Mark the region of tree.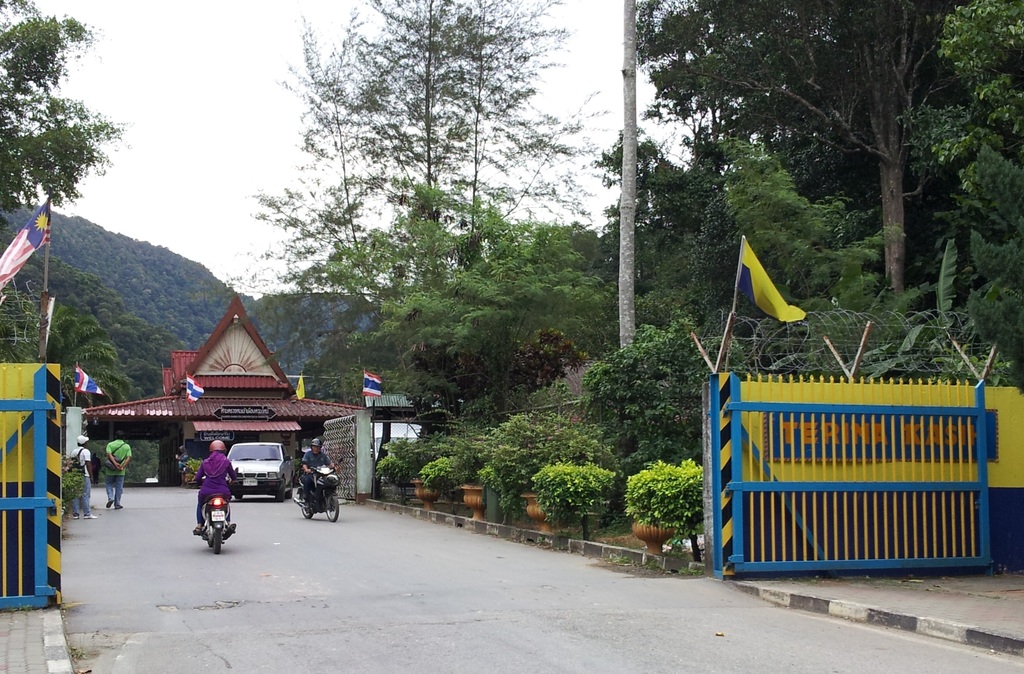
Region: bbox=[0, 6, 127, 219].
